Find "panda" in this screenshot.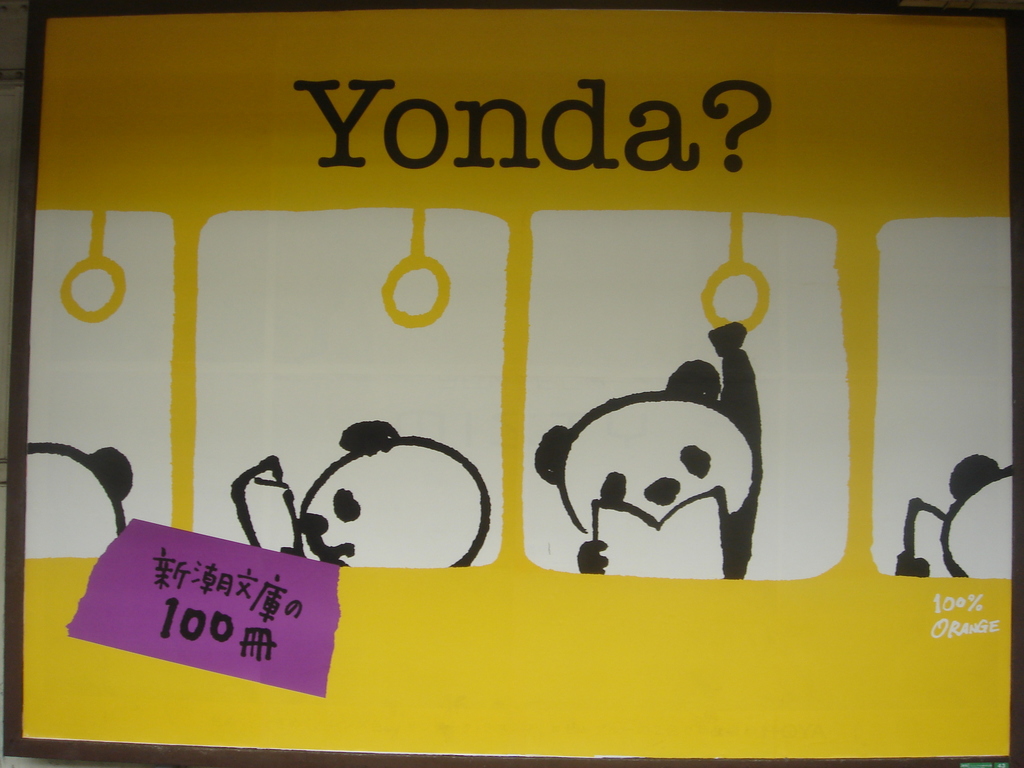
The bounding box for "panda" is 895/452/1017/577.
